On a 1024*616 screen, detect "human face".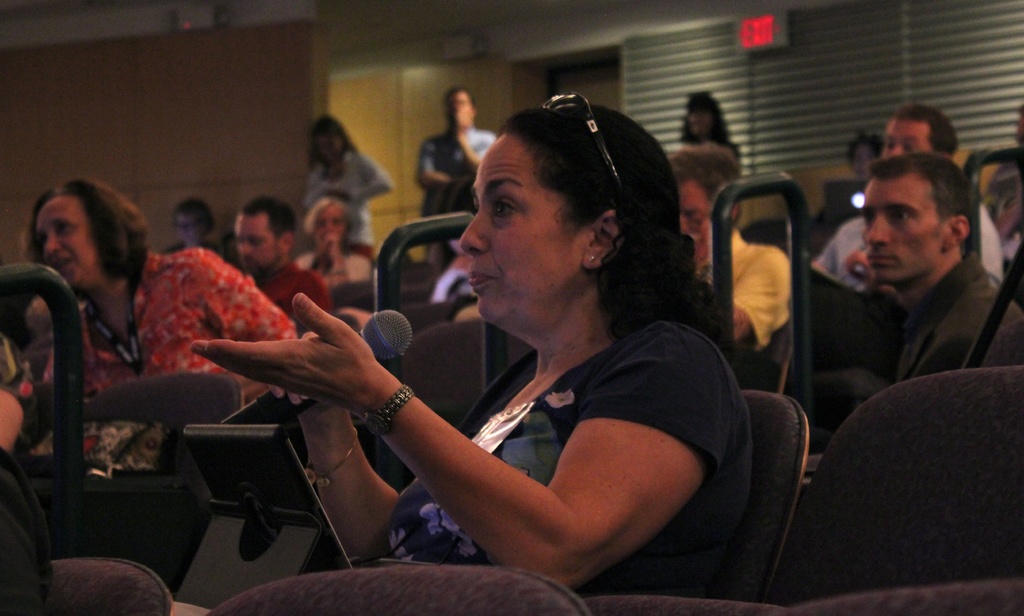
l=881, t=120, r=921, b=155.
